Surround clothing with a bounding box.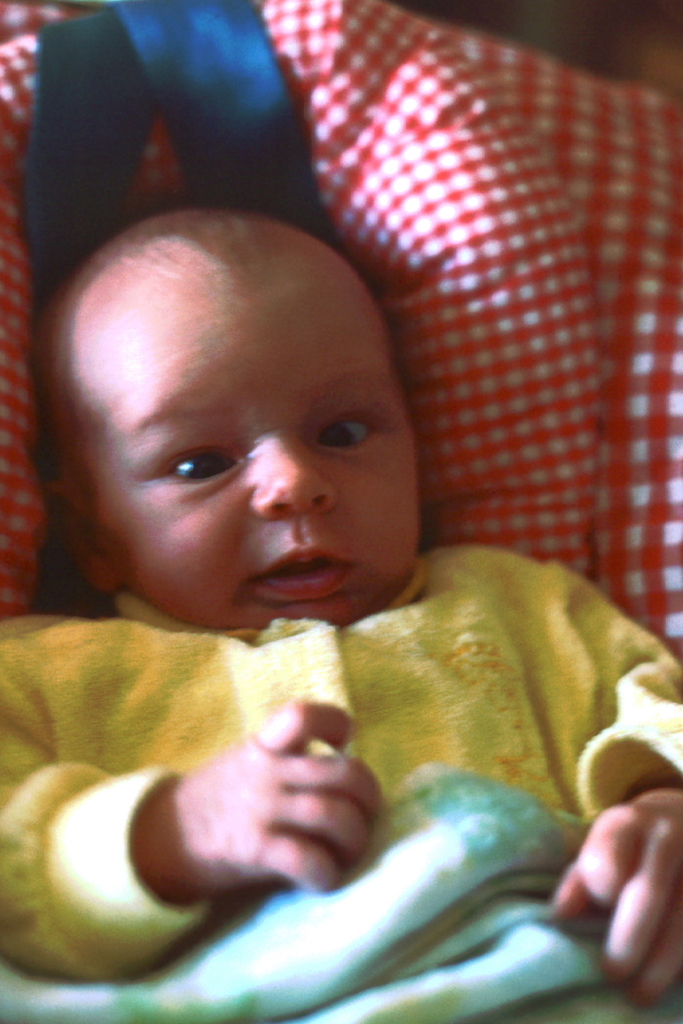
12,554,640,962.
